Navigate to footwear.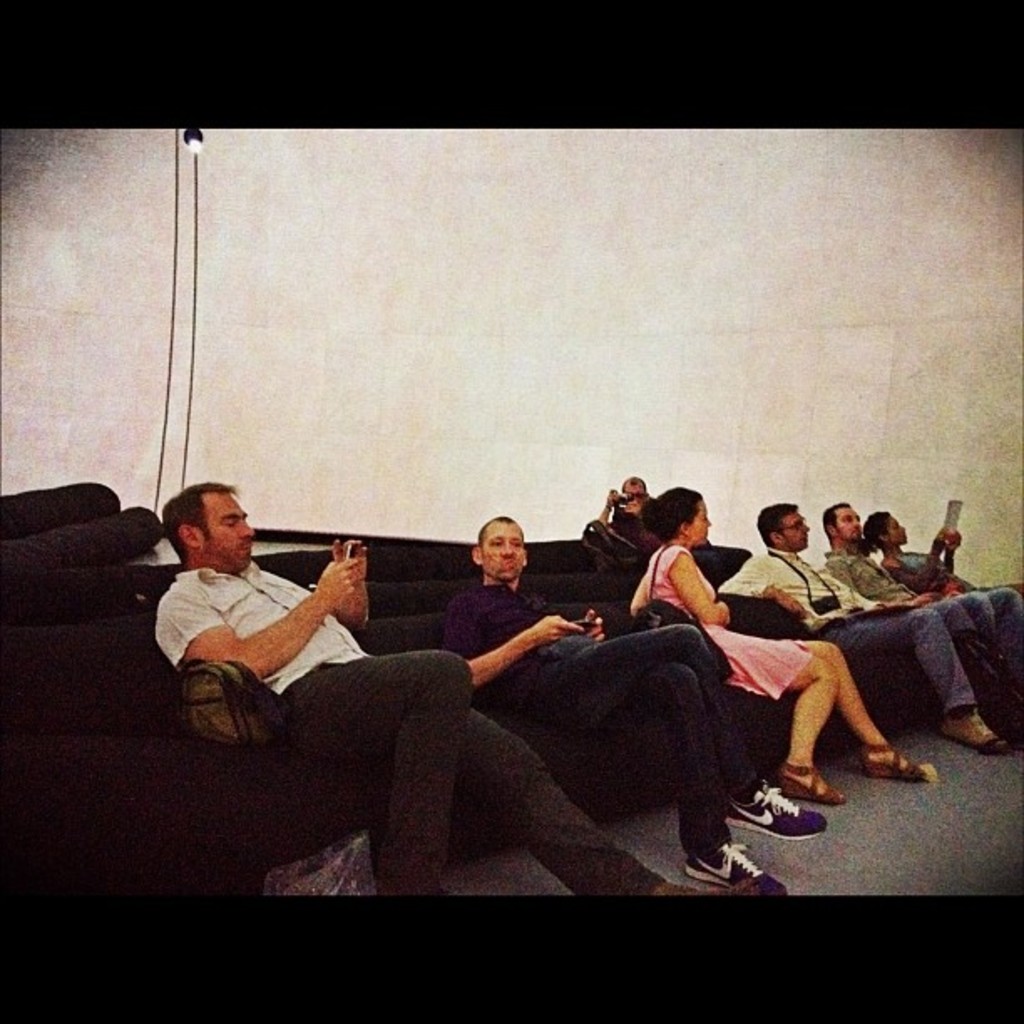
Navigation target: 773 766 852 820.
